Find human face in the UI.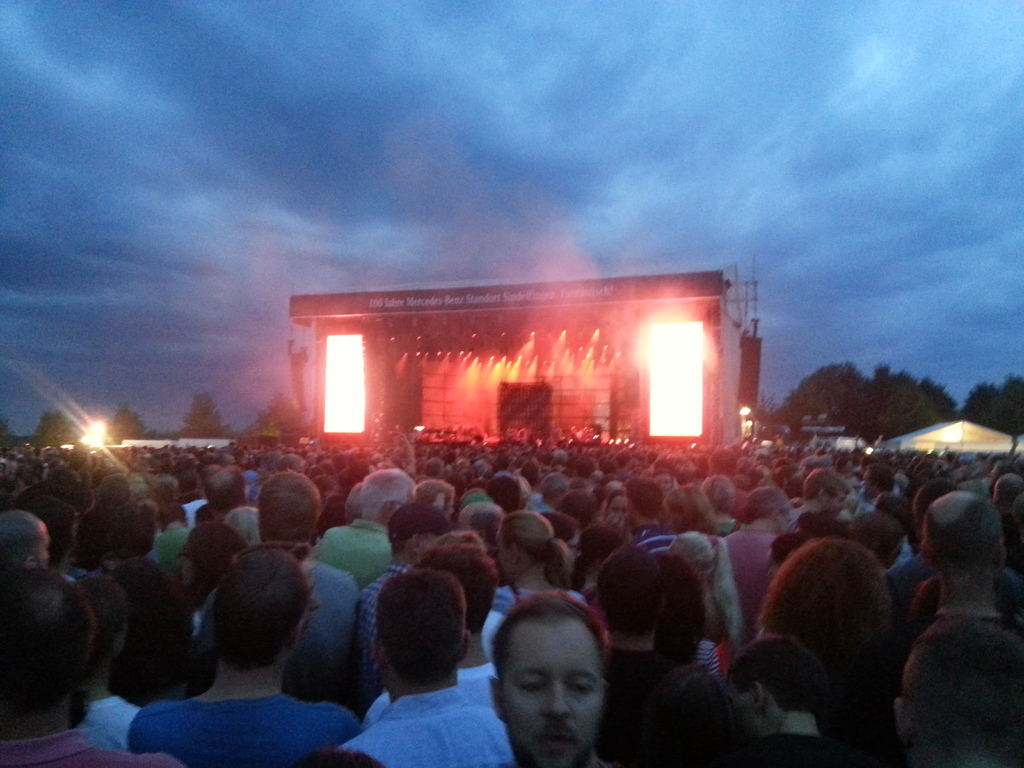
UI element at (499, 621, 602, 767).
